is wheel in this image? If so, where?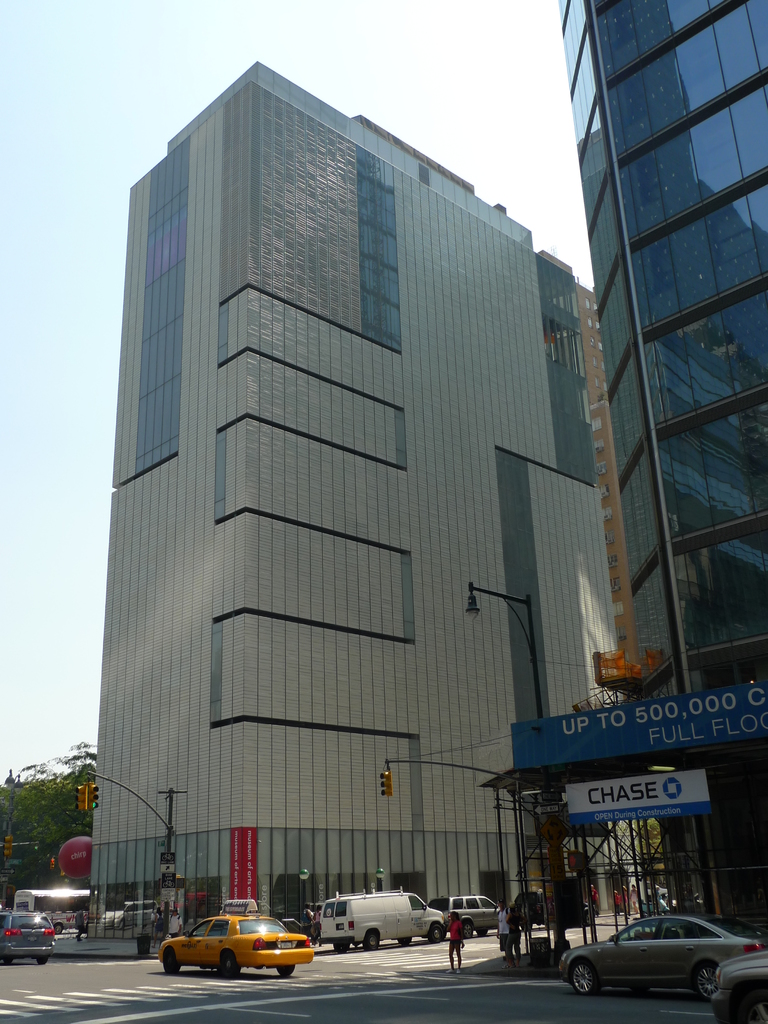
Yes, at locate(366, 931, 378, 950).
